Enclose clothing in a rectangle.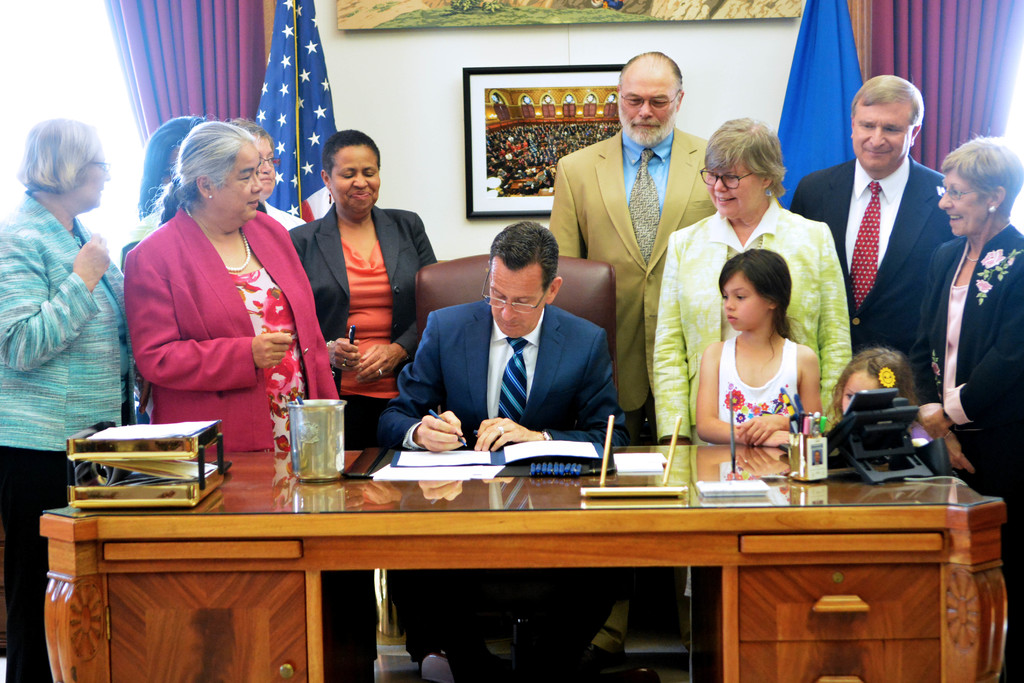
bbox(920, 220, 1023, 679).
